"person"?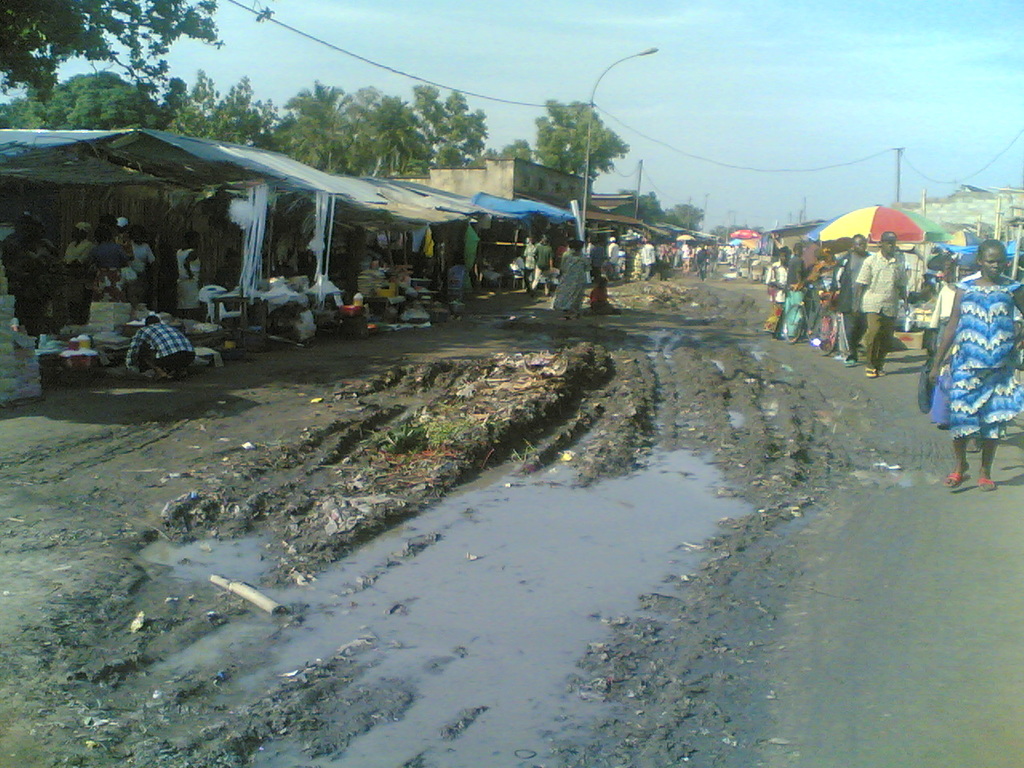
l=0, t=210, r=70, b=354
